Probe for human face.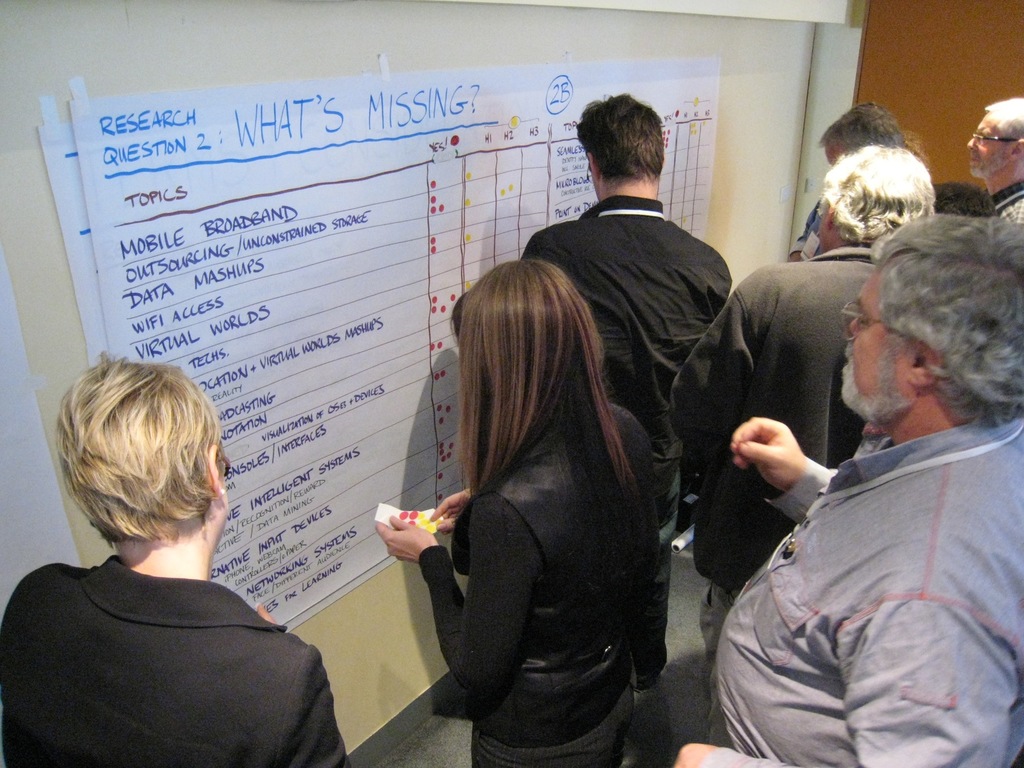
Probe result: region(968, 108, 1011, 175).
